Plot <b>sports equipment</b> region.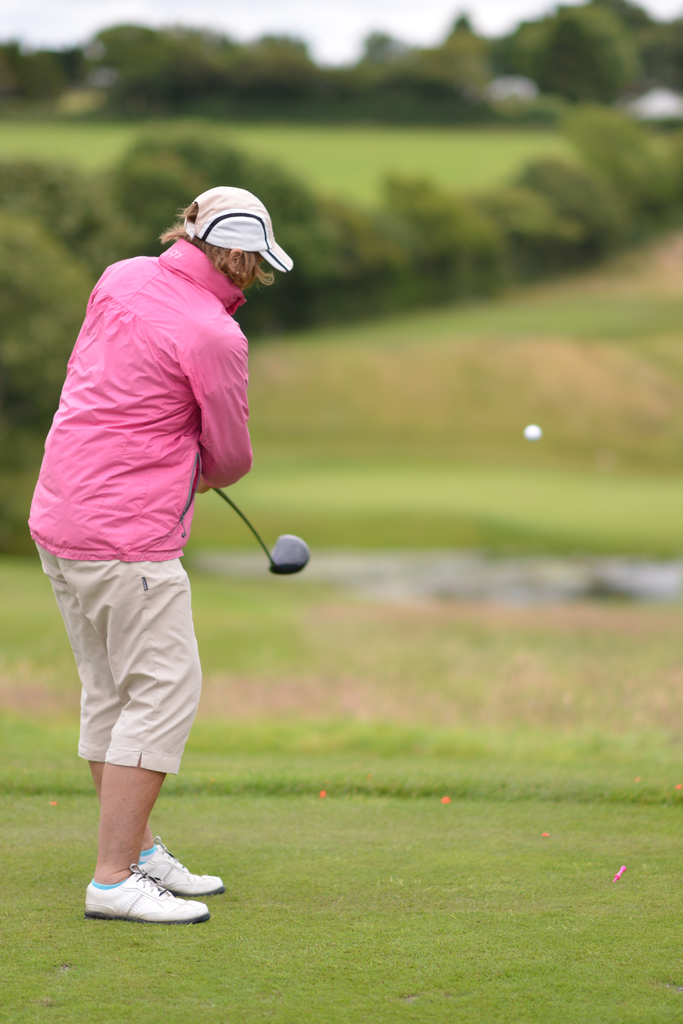
Plotted at bbox(129, 841, 229, 895).
